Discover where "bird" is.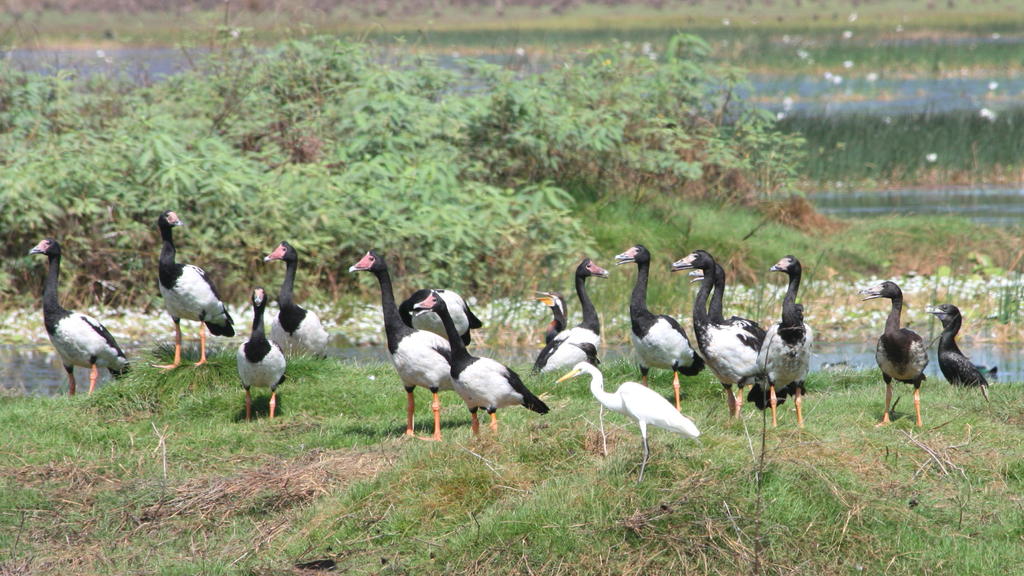
Discovered at <bbox>929, 298, 1000, 394</bbox>.
